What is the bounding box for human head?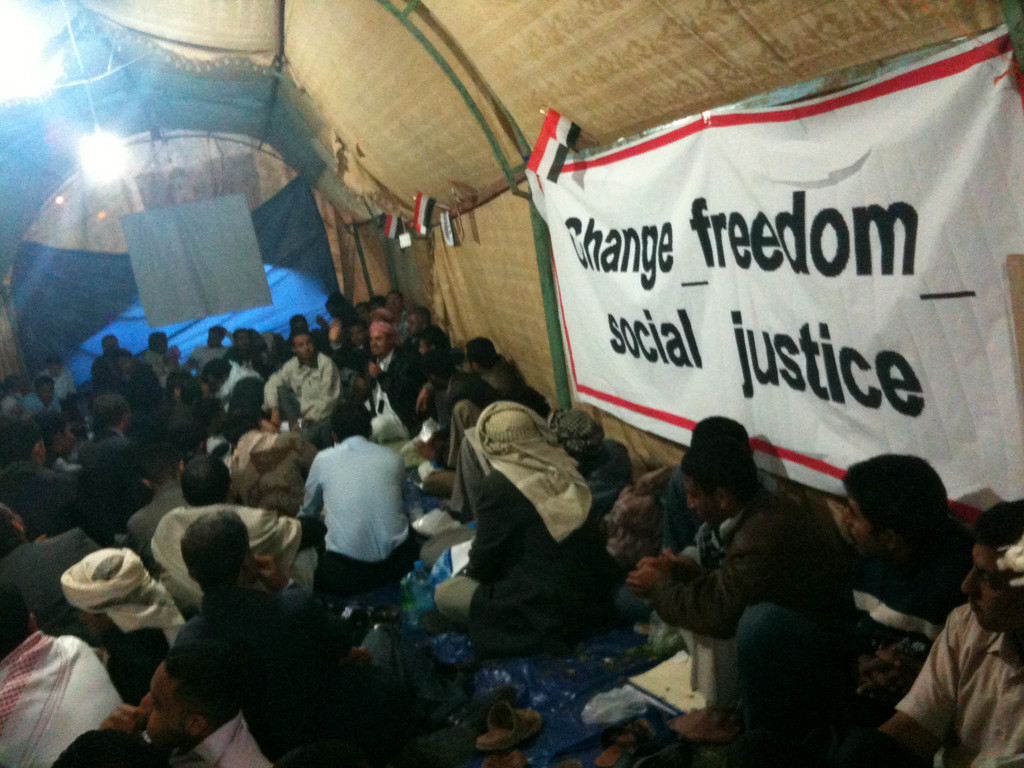
Rect(38, 408, 75, 458).
